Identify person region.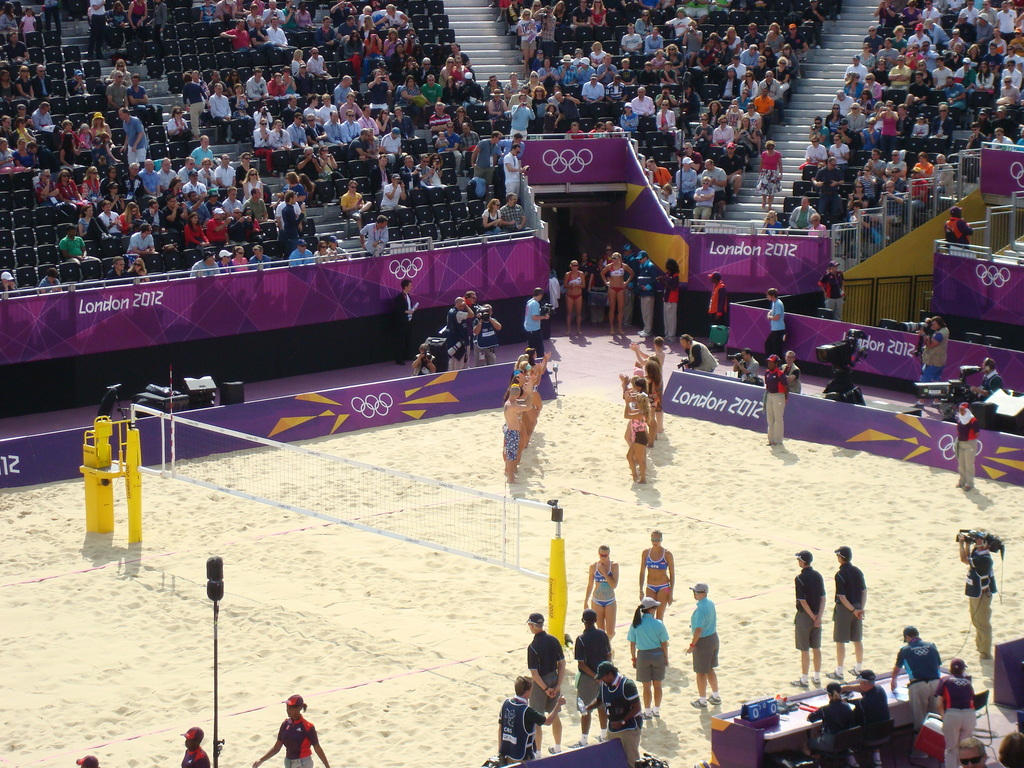
Region: (x1=106, y1=253, x2=125, y2=282).
